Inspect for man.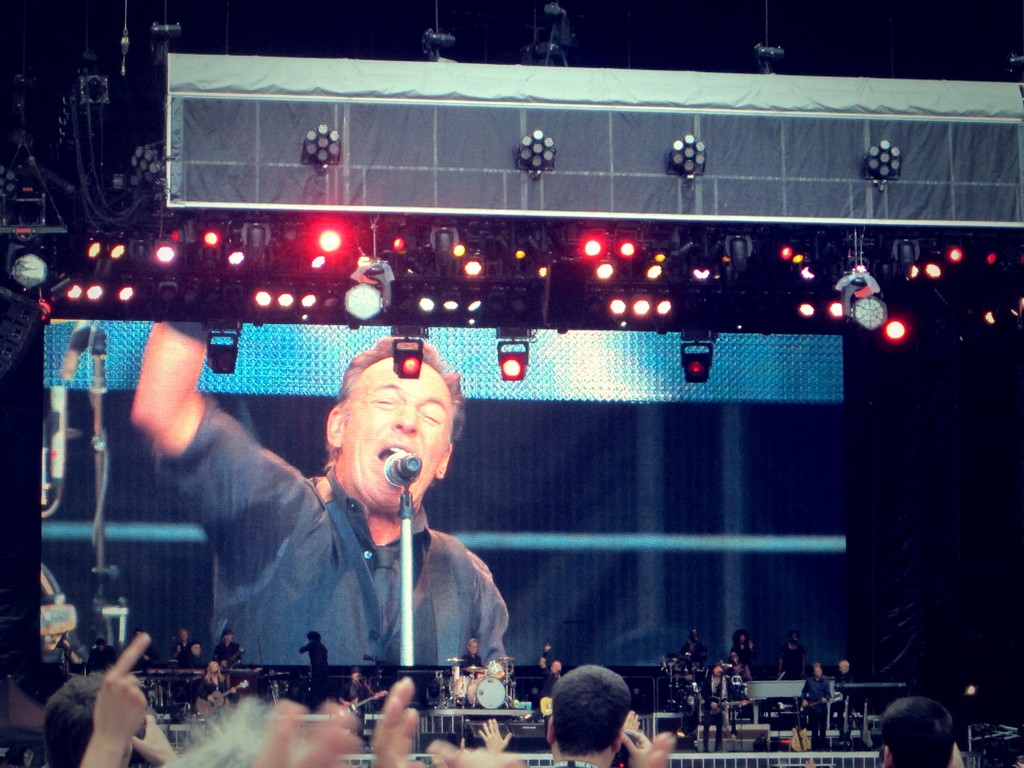
Inspection: (783, 638, 808, 679).
